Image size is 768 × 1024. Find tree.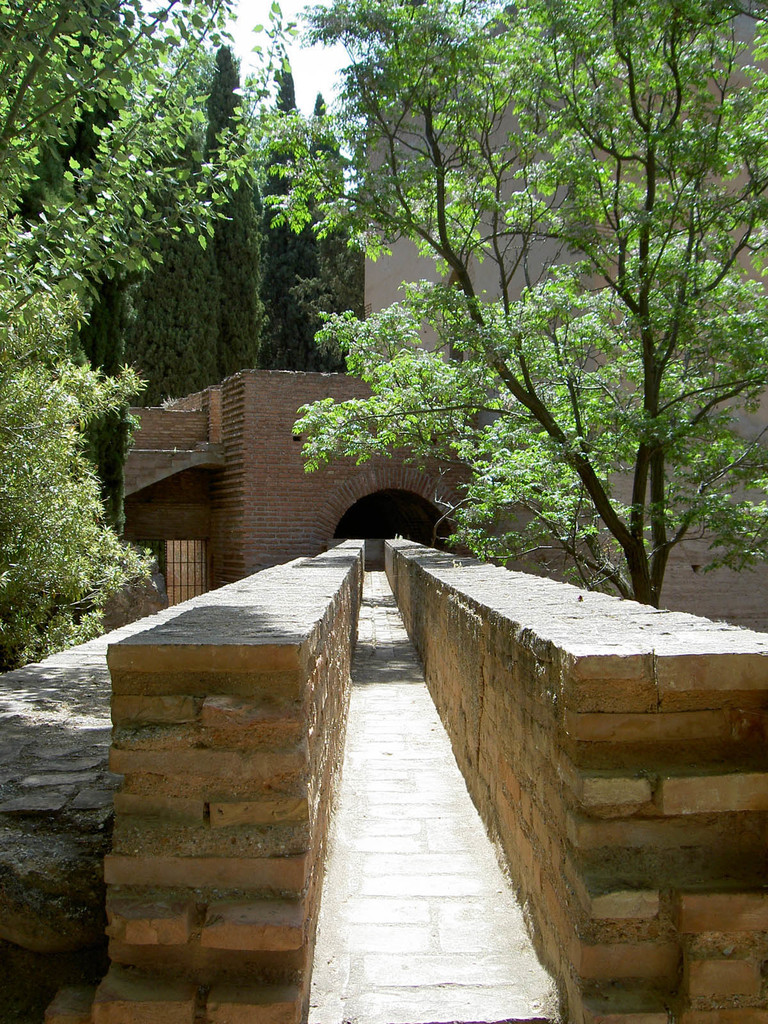
(71, 47, 131, 534).
